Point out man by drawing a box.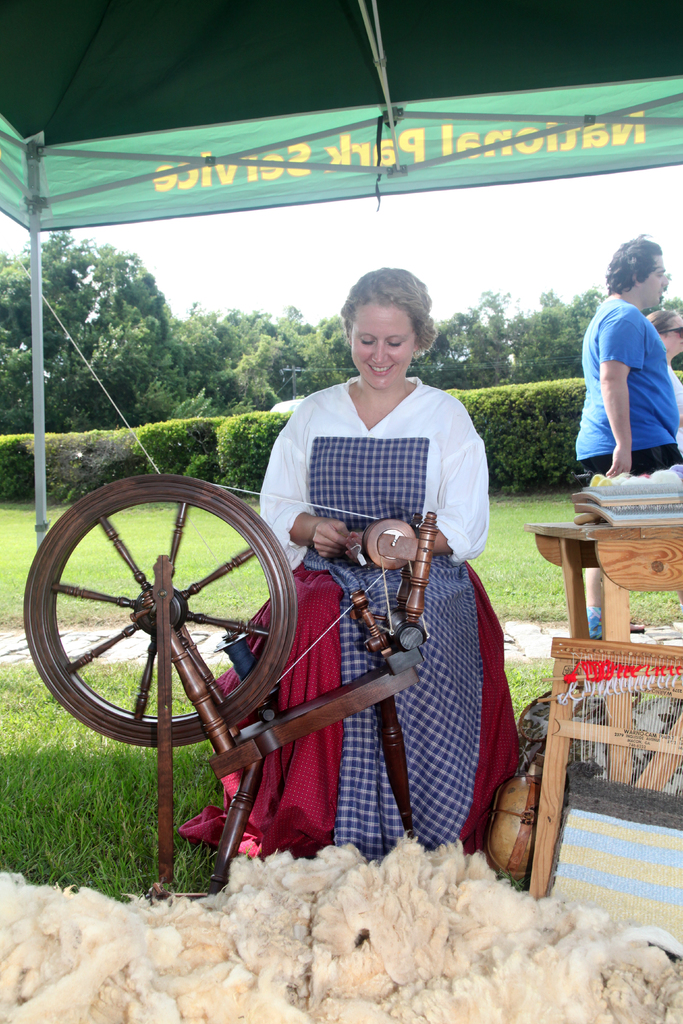
pyautogui.locateOnScreen(584, 231, 680, 624).
